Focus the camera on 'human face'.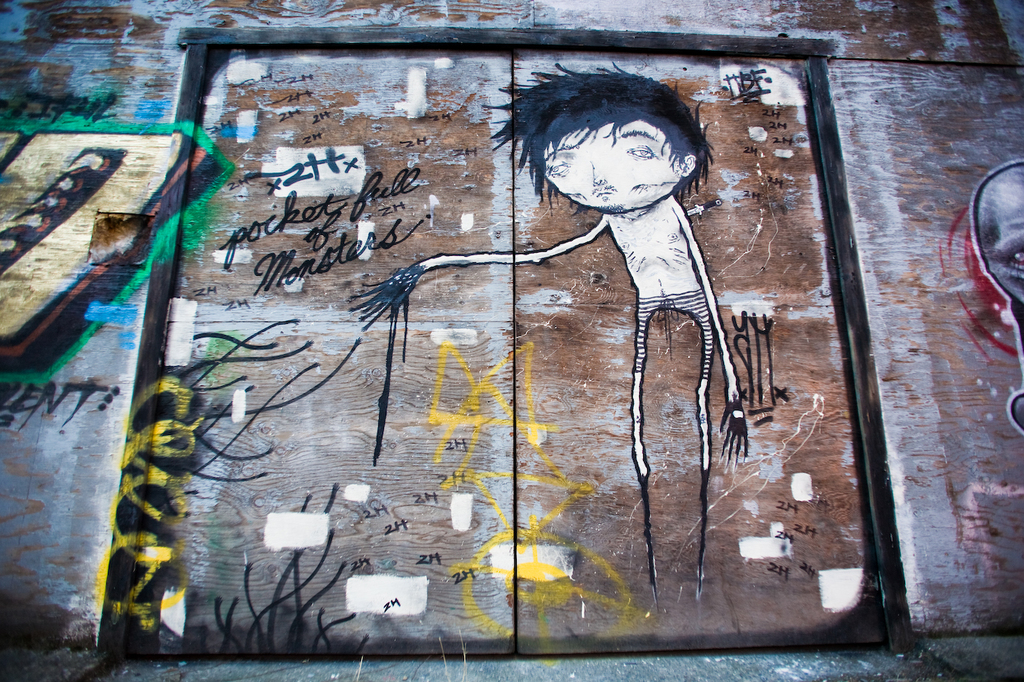
Focus region: bbox=(541, 126, 681, 209).
